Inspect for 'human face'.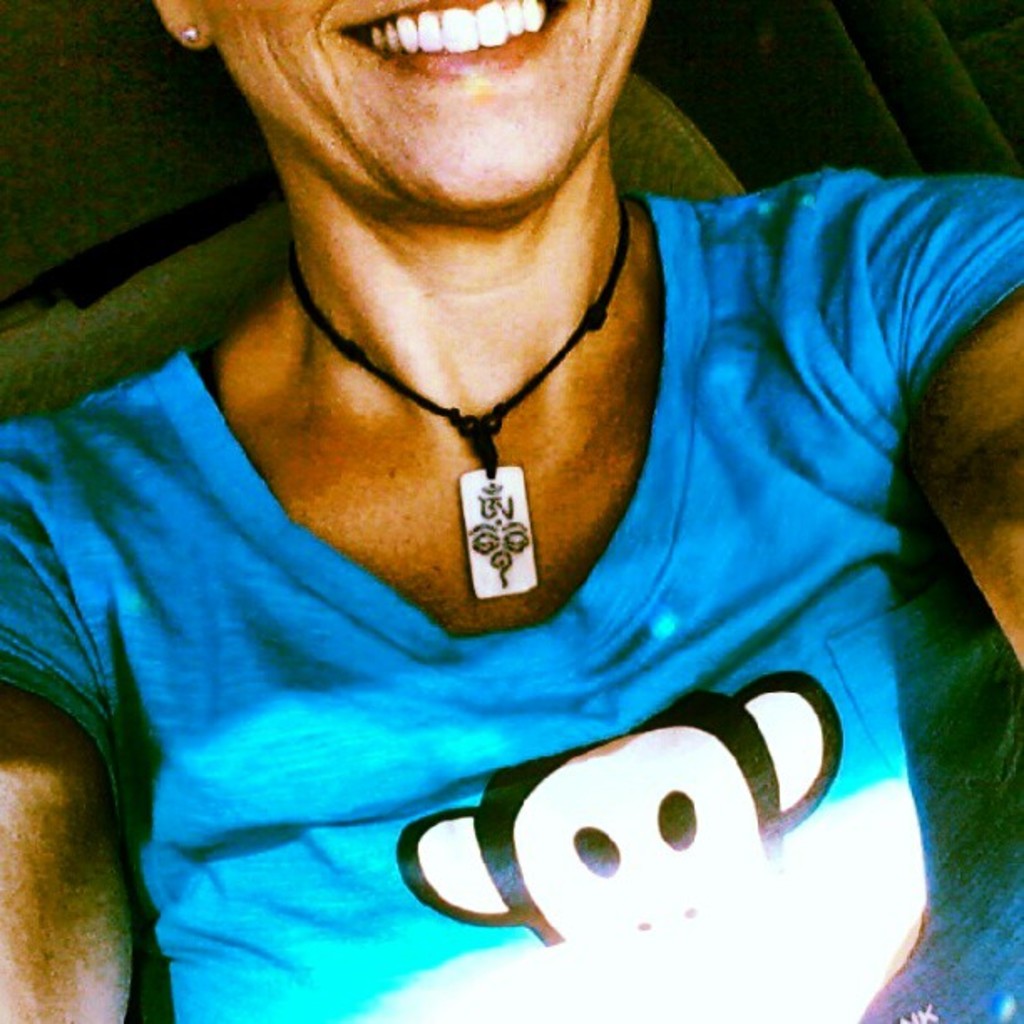
Inspection: 192,0,648,209.
